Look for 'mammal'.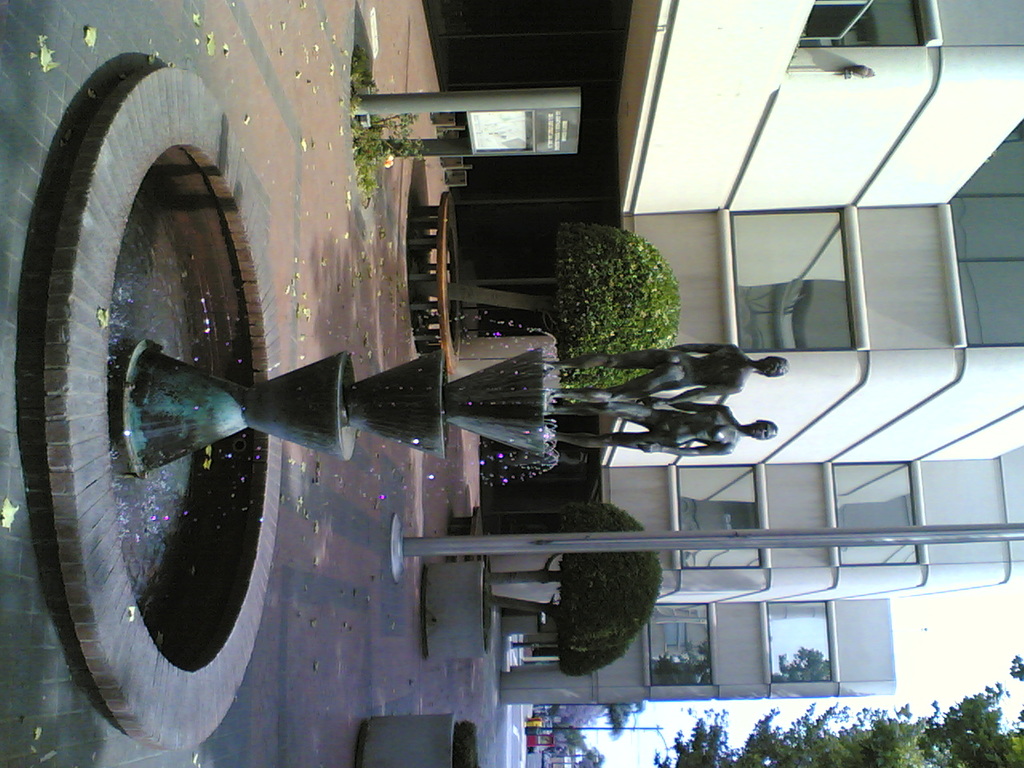
Found: (left=552, top=400, right=778, bottom=456).
